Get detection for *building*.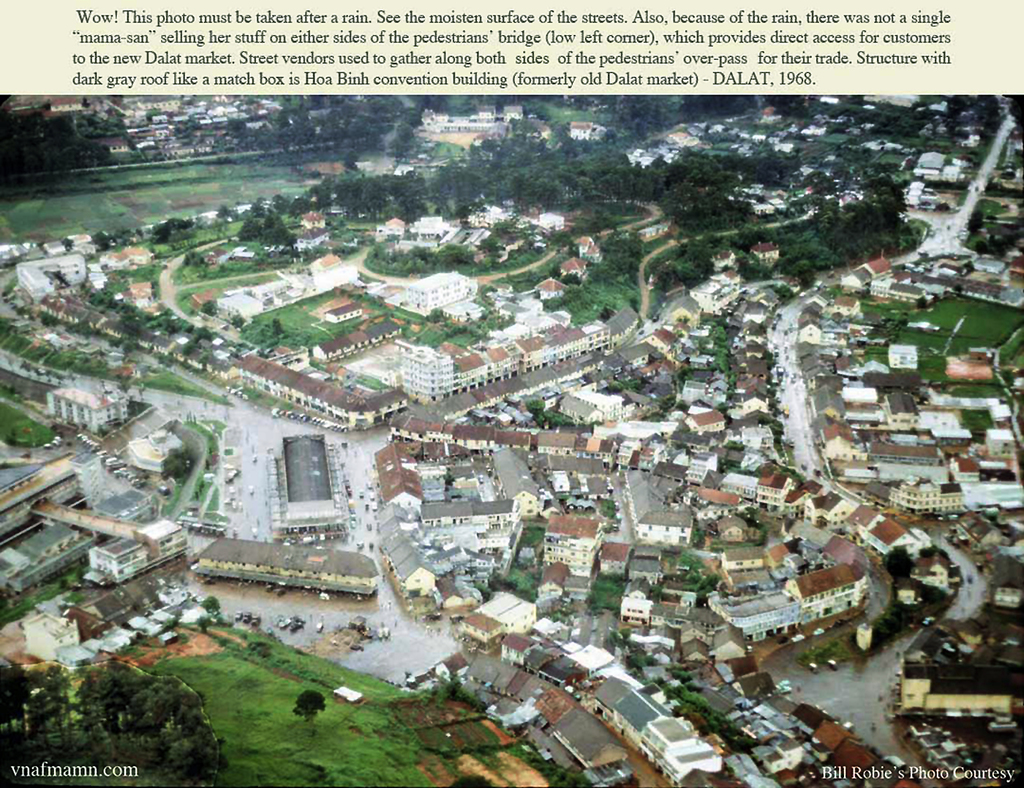
Detection: rect(824, 539, 880, 561).
